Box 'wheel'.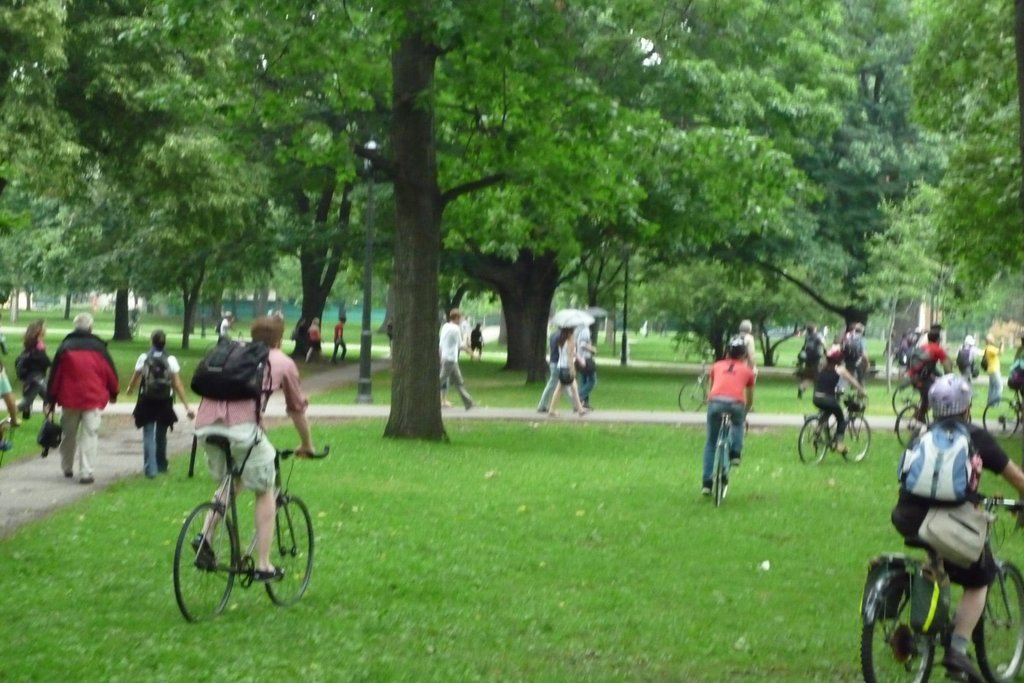
(680, 383, 707, 409).
